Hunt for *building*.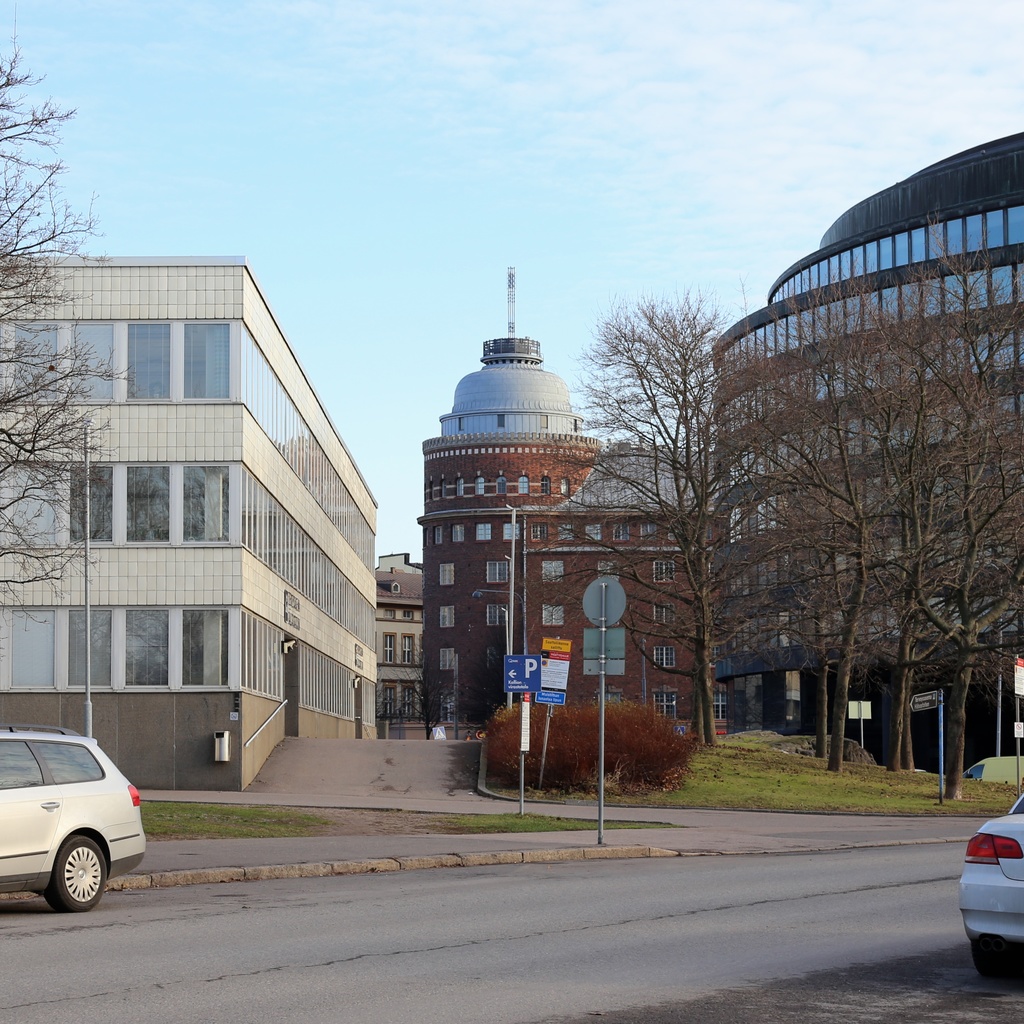
Hunted down at left=692, top=132, right=1023, bottom=764.
